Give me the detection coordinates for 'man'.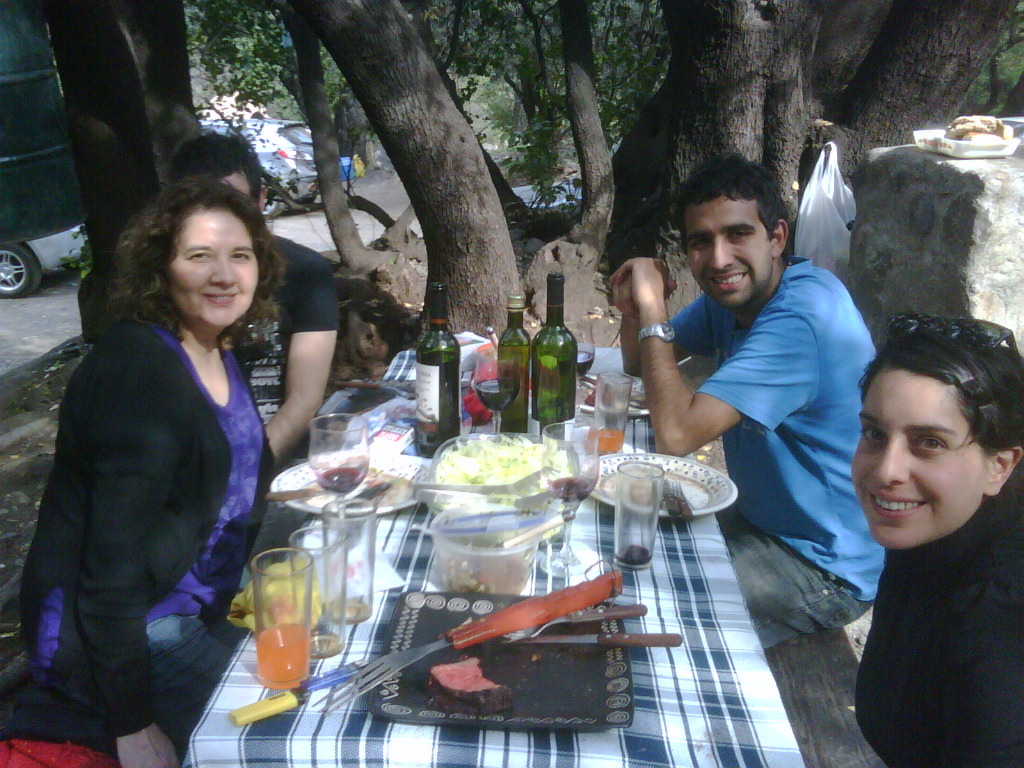
locate(660, 179, 899, 617).
